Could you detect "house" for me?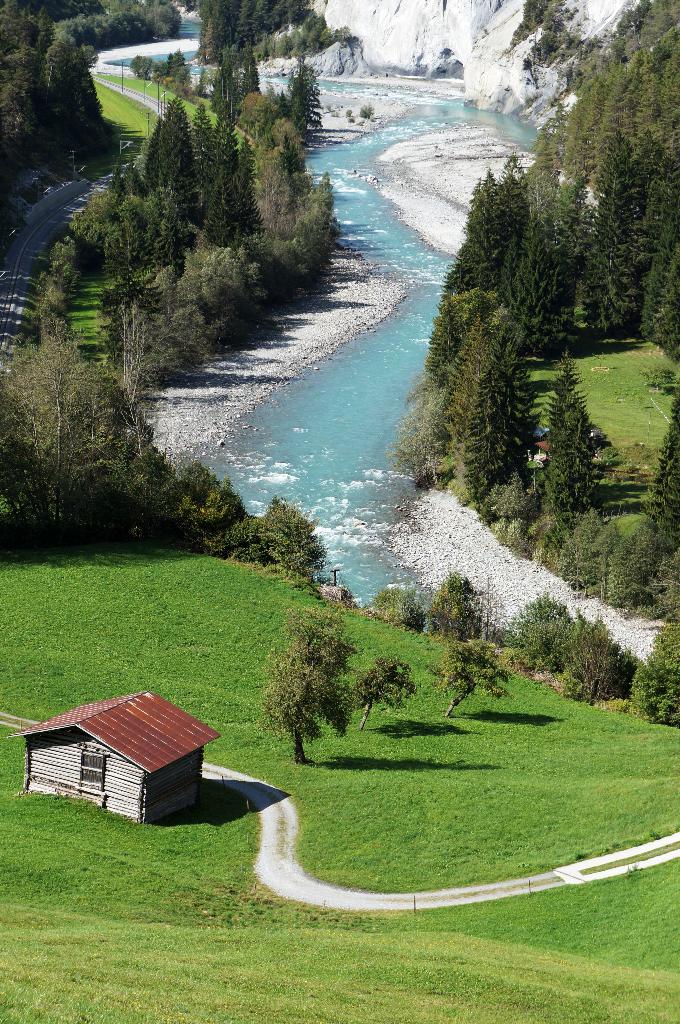
Detection result: 15:689:220:823.
